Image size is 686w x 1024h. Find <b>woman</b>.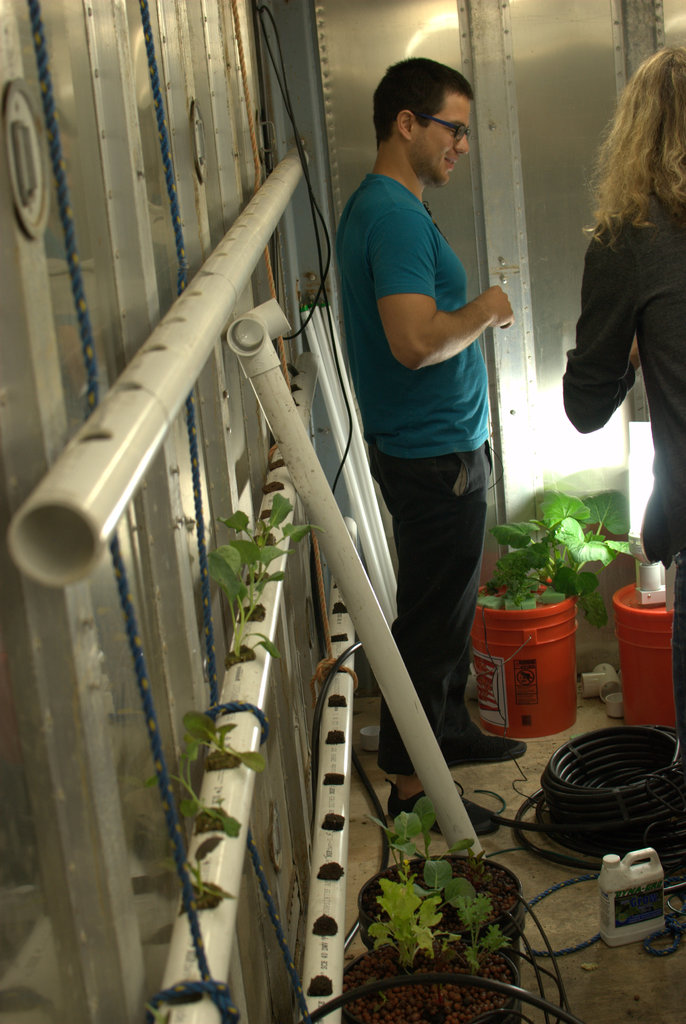
532,1,685,948.
